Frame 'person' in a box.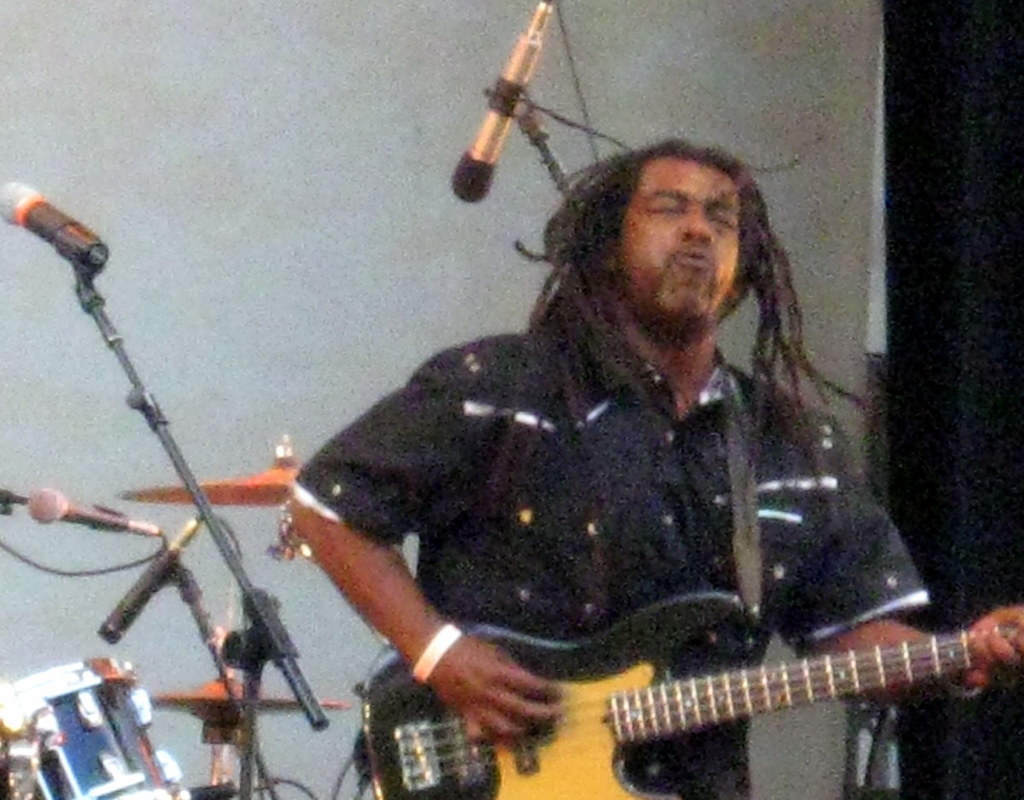
box=[281, 92, 956, 799].
